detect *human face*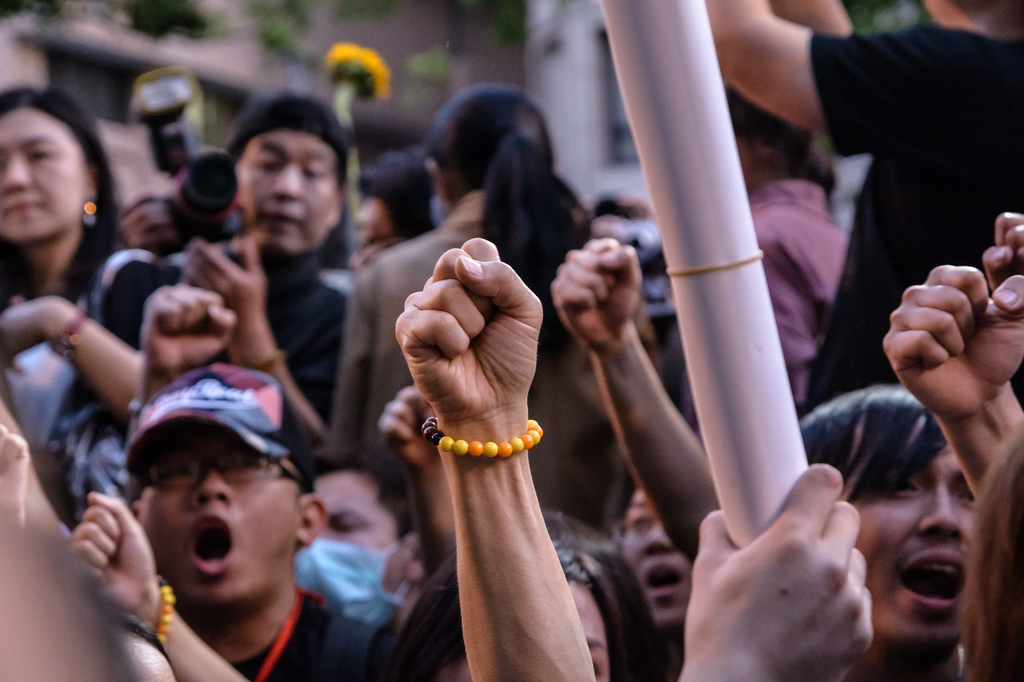
bbox(237, 128, 341, 262)
